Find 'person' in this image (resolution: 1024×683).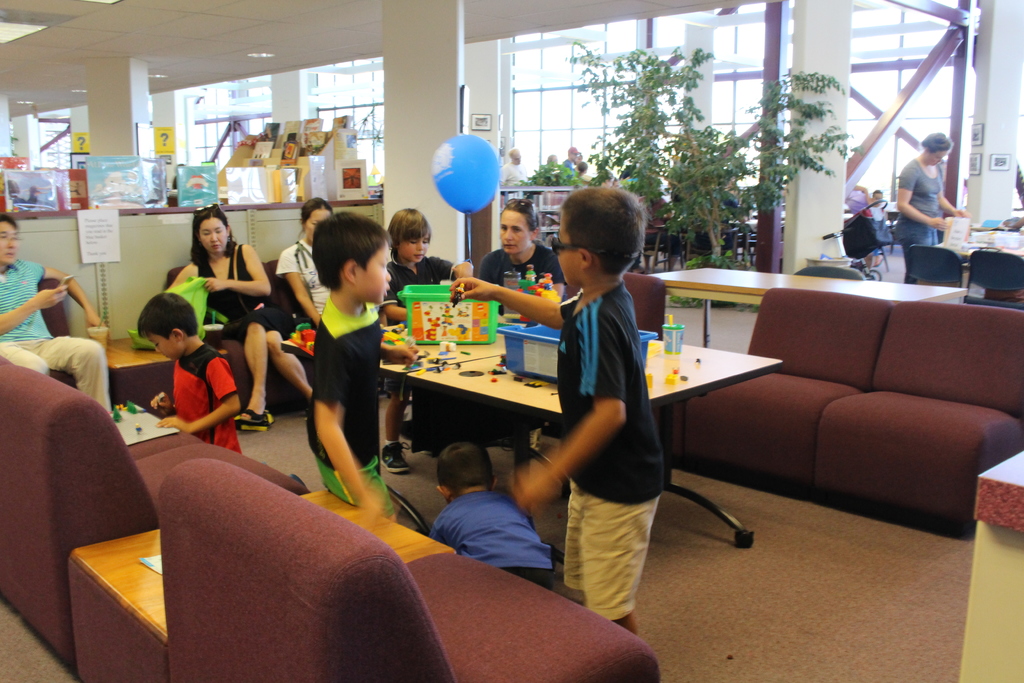
(x1=166, y1=205, x2=278, y2=432).
